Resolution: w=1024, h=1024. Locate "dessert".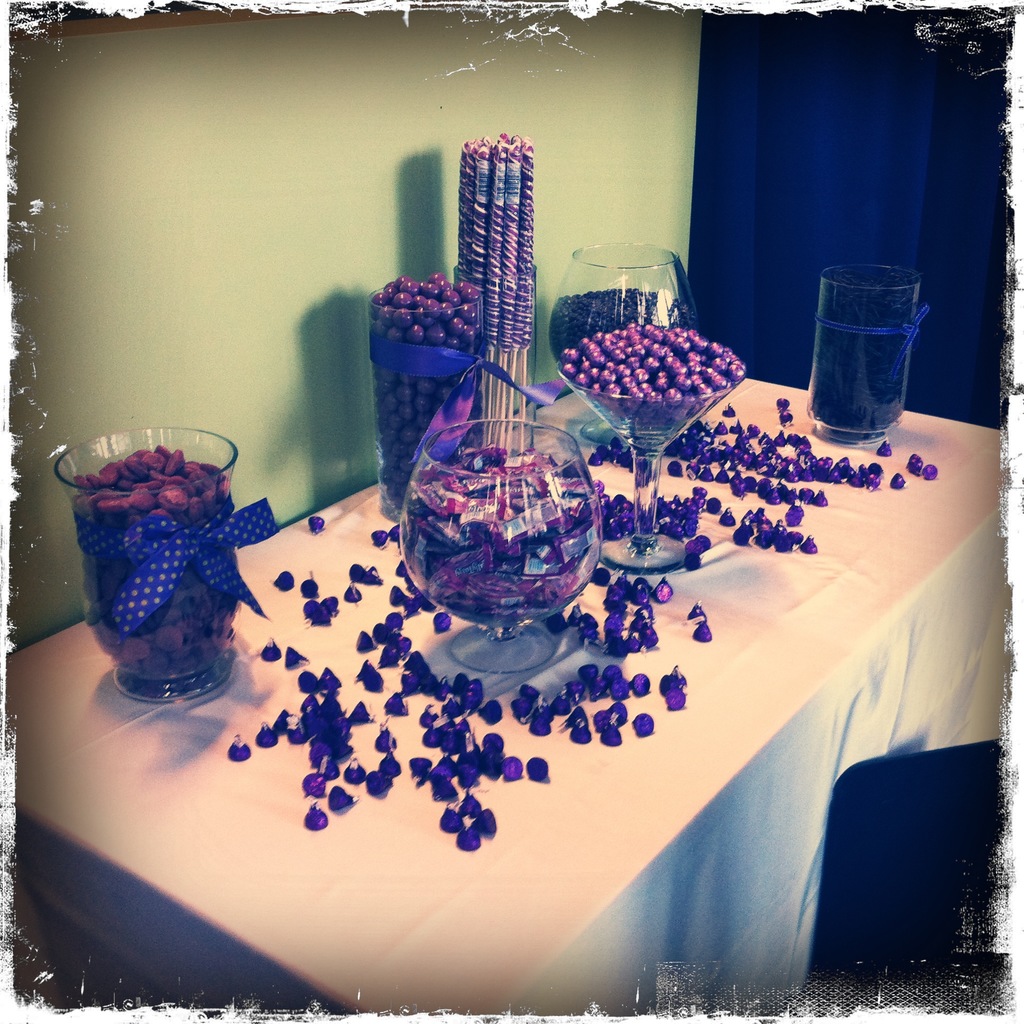
<bbox>78, 461, 230, 678</bbox>.
